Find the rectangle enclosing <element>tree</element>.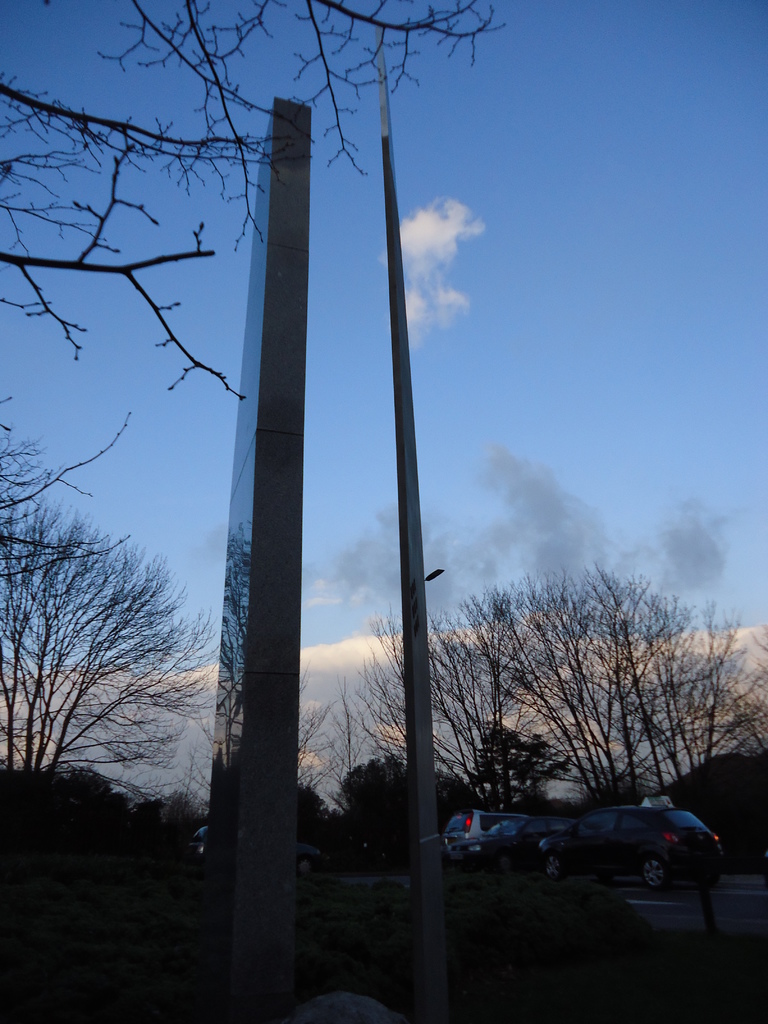
pyautogui.locateOnScreen(479, 712, 560, 814).
